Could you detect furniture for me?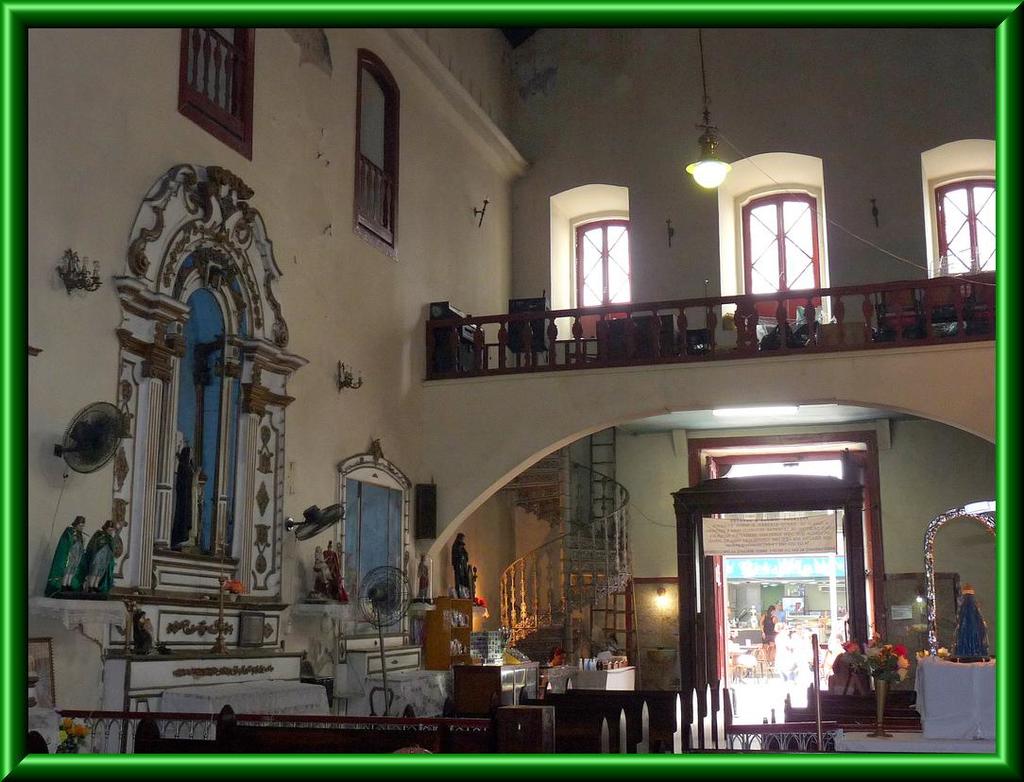
Detection result: box(430, 301, 484, 370).
